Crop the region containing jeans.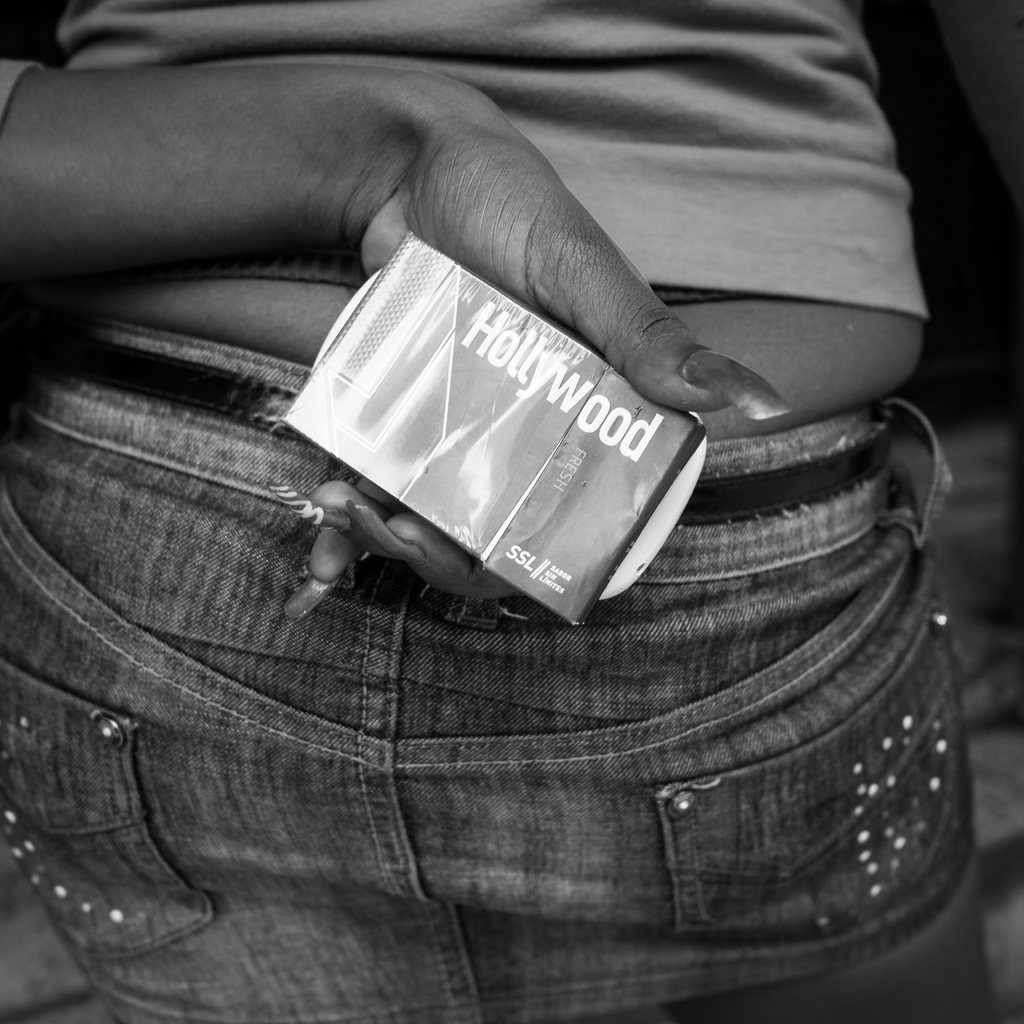
Crop region: [0, 227, 960, 1023].
